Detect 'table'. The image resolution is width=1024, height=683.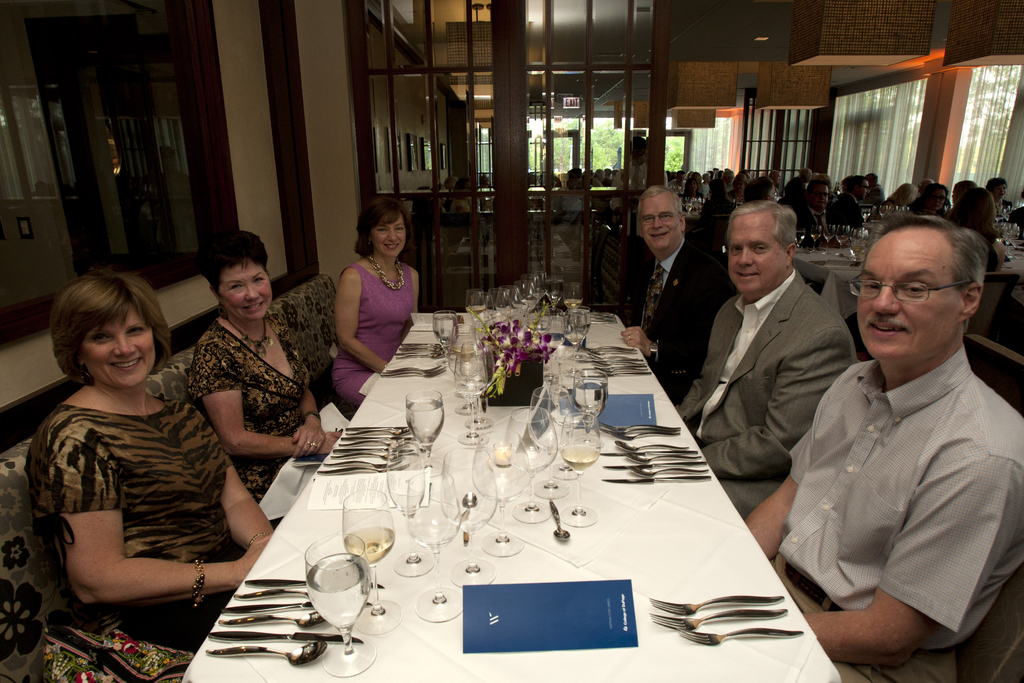
[x1=176, y1=308, x2=844, y2=682].
